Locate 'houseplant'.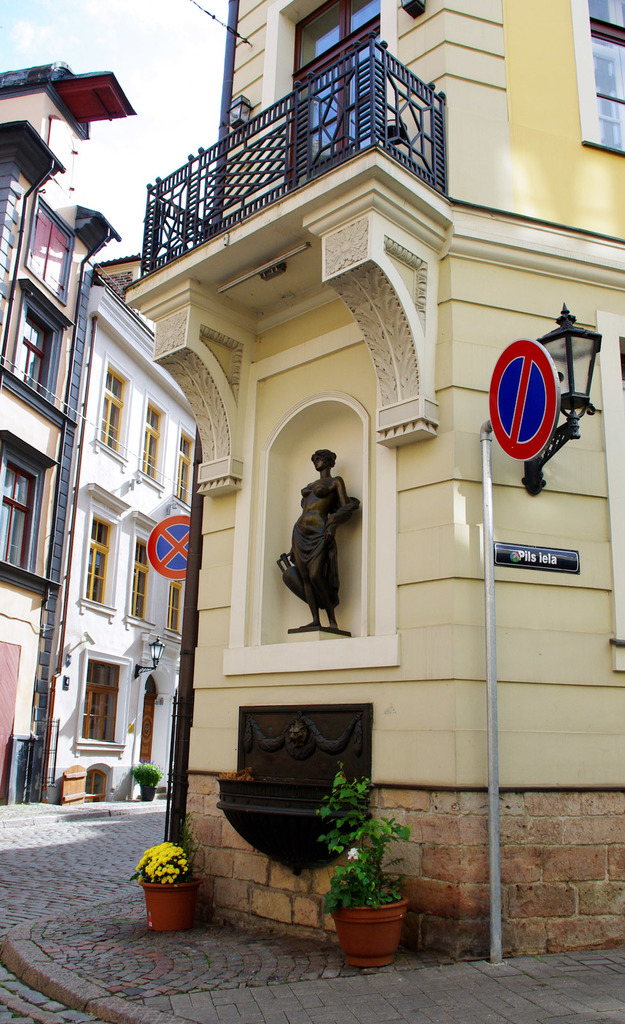
Bounding box: (left=315, top=804, right=416, bottom=970).
